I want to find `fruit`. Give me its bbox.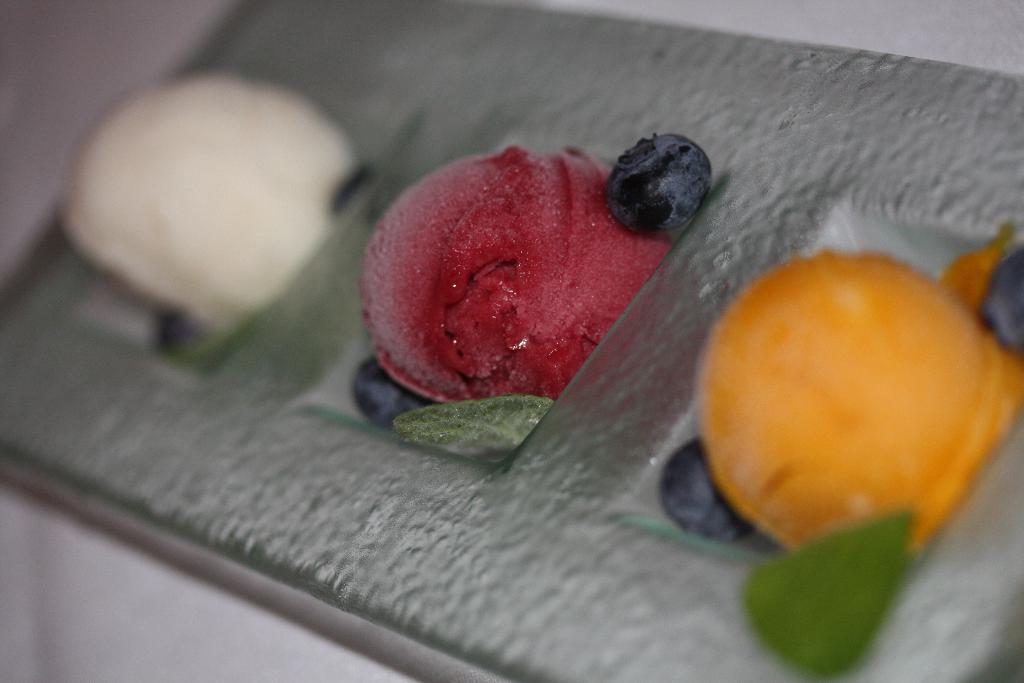
Rect(351, 354, 435, 425).
